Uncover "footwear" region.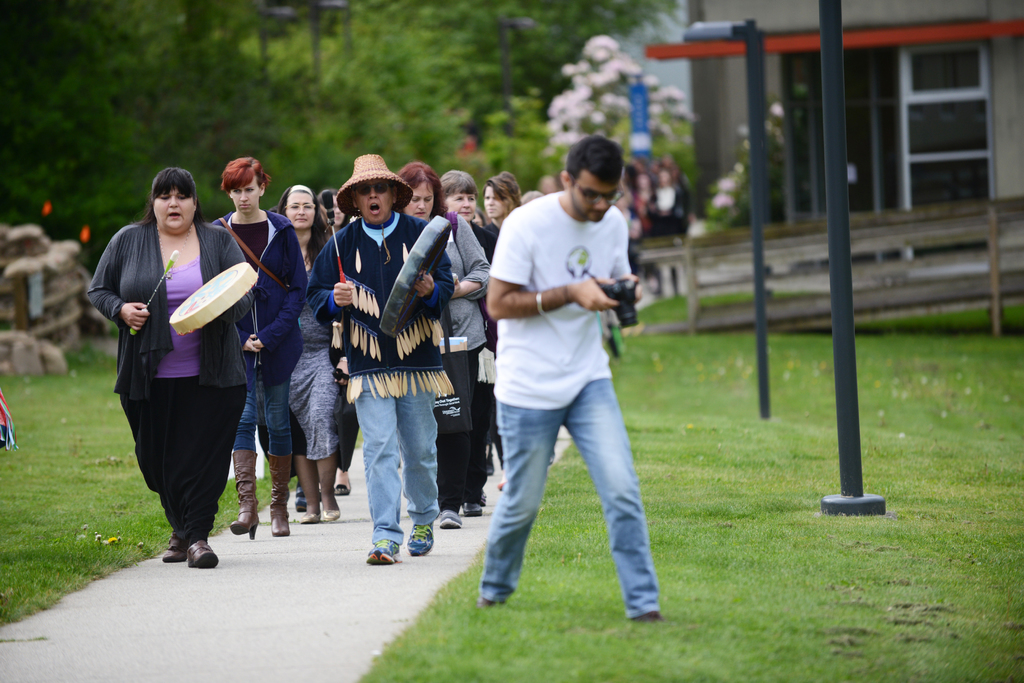
Uncovered: 161:533:184:562.
